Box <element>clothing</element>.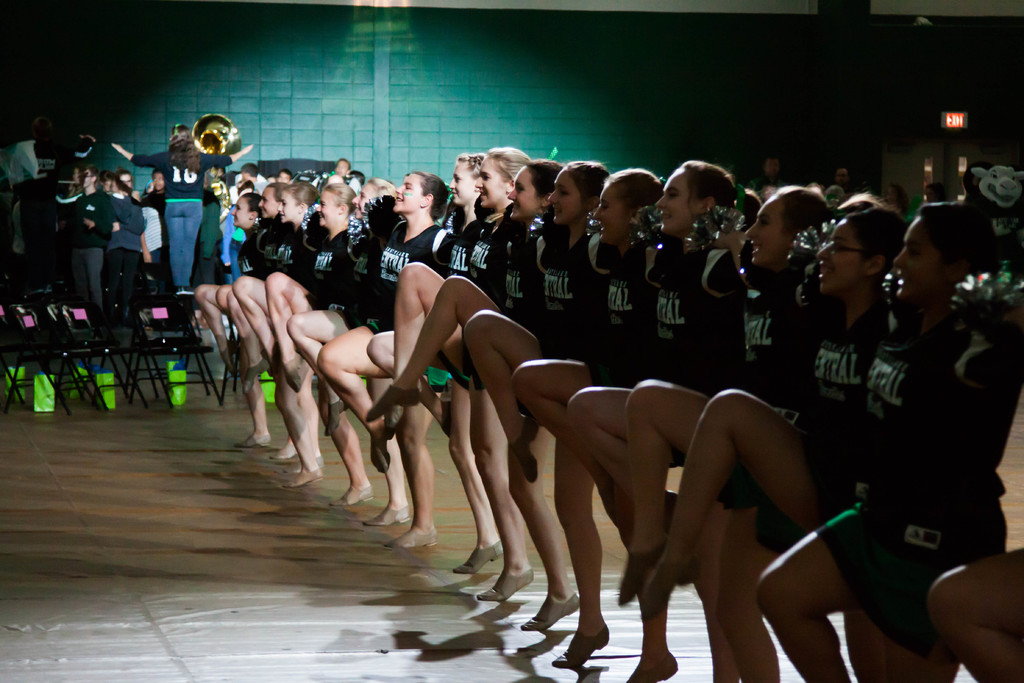
box(824, 227, 1006, 648).
